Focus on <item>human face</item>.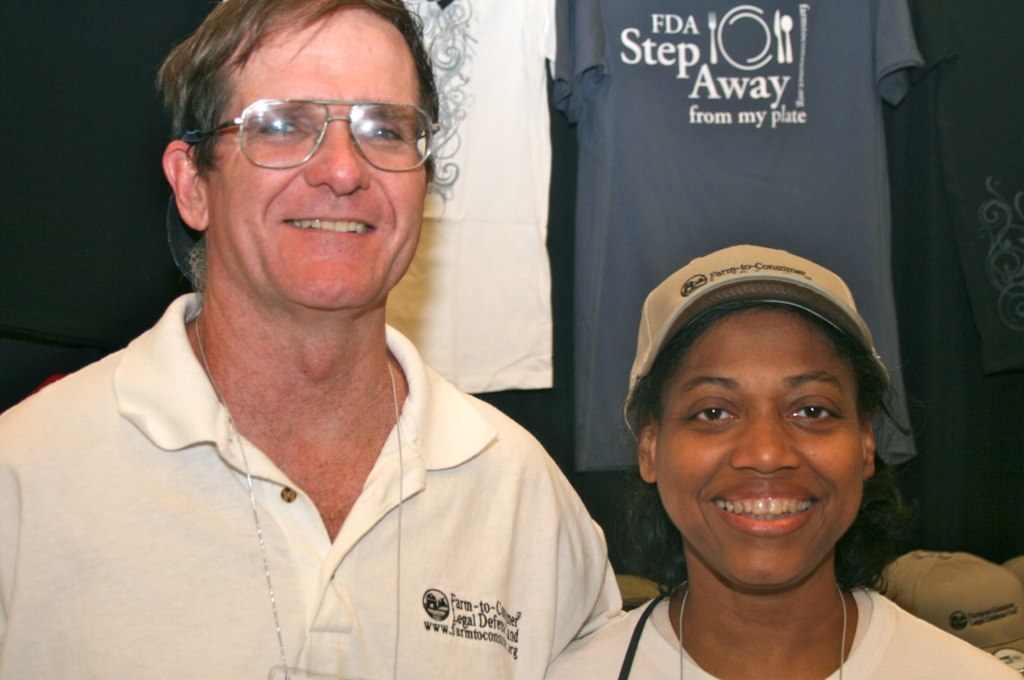
Focused at (x1=206, y1=9, x2=426, y2=309).
